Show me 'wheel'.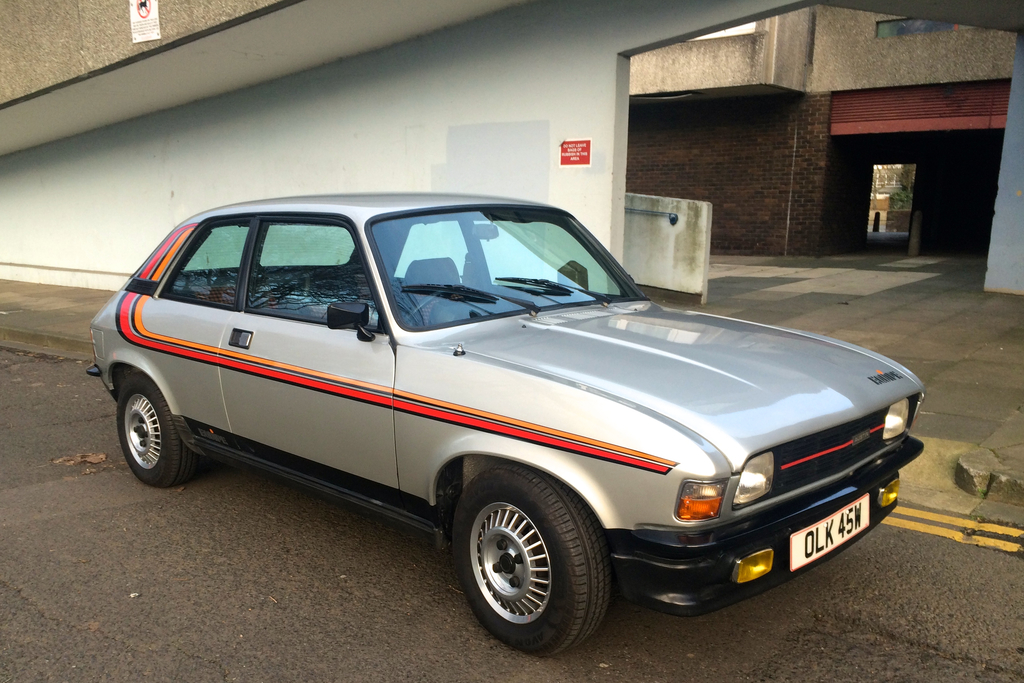
'wheel' is here: [left=122, top=384, right=195, bottom=489].
